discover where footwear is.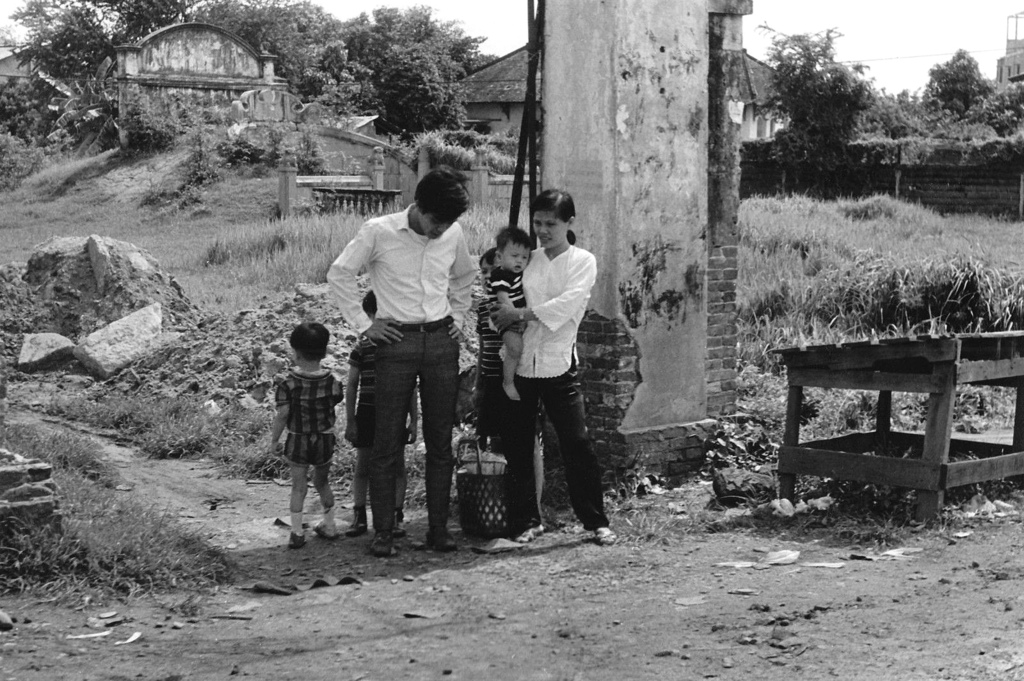
Discovered at (345, 502, 367, 537).
